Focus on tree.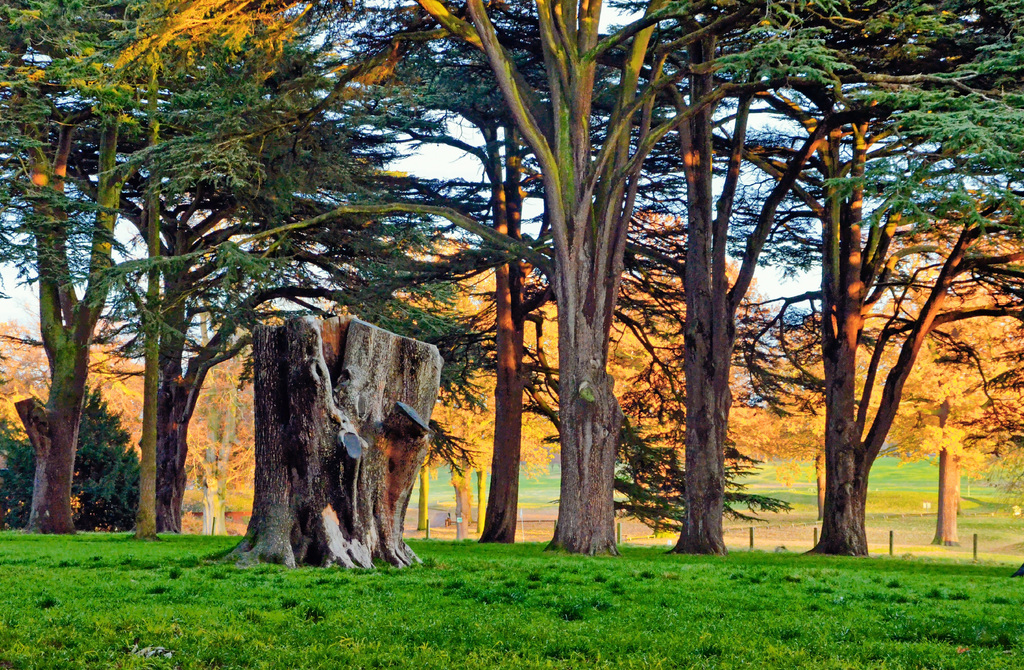
Focused at bbox(674, 0, 805, 557).
